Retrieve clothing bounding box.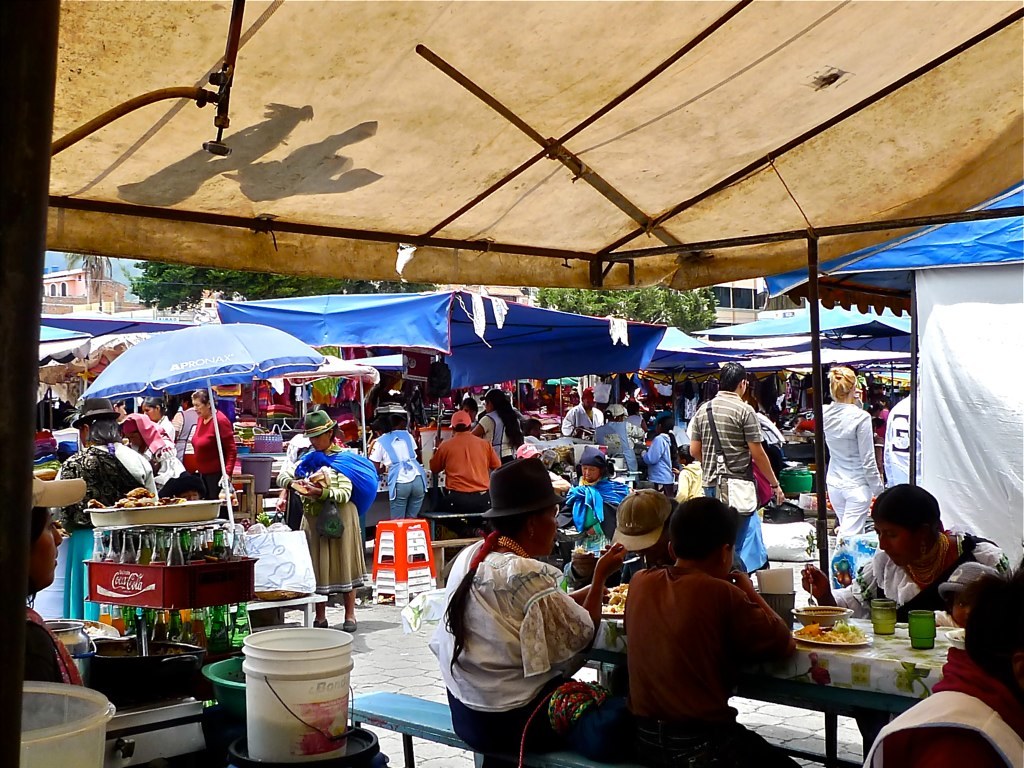
Bounding box: 824:401:884:541.
